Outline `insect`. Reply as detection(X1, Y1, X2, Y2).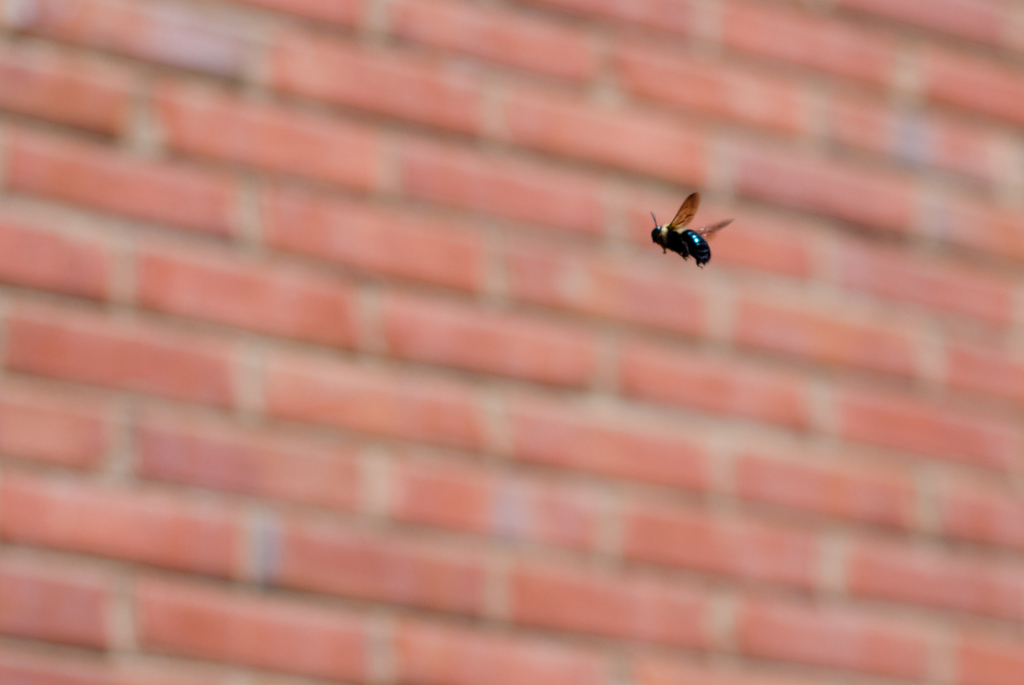
detection(649, 190, 730, 271).
